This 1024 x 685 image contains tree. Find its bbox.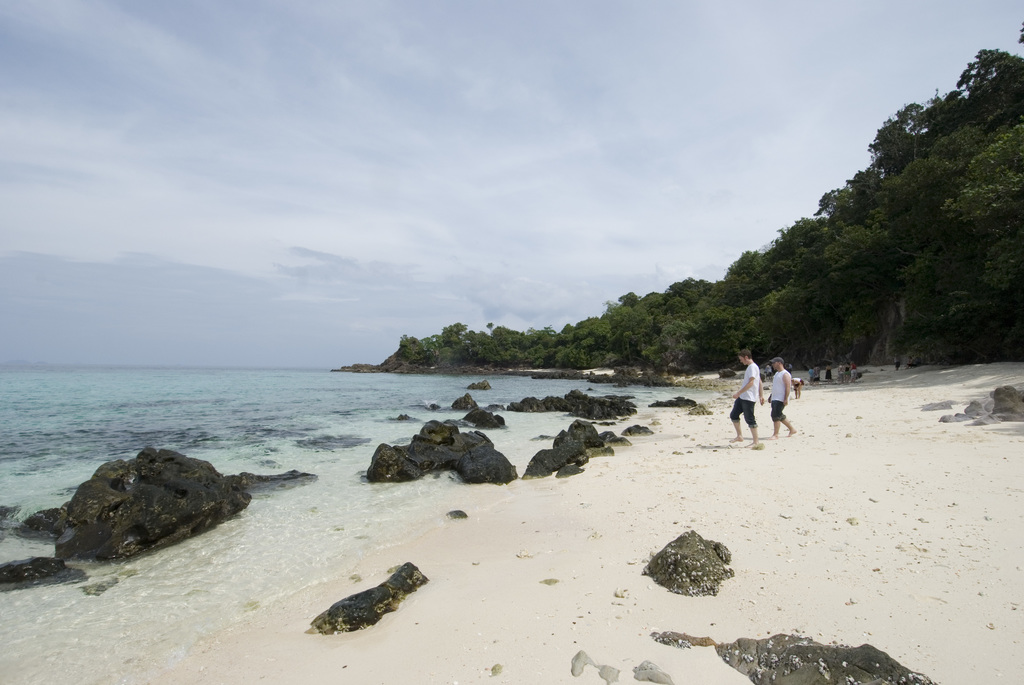
left=661, top=274, right=727, bottom=319.
